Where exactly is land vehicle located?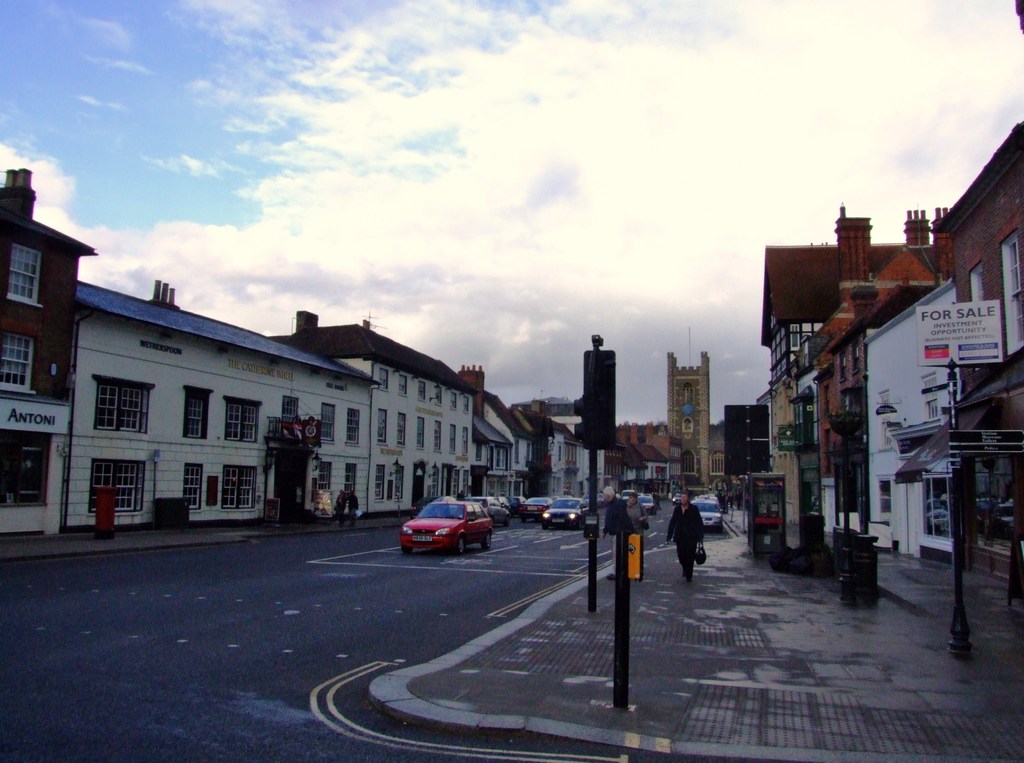
Its bounding box is select_region(389, 501, 499, 564).
